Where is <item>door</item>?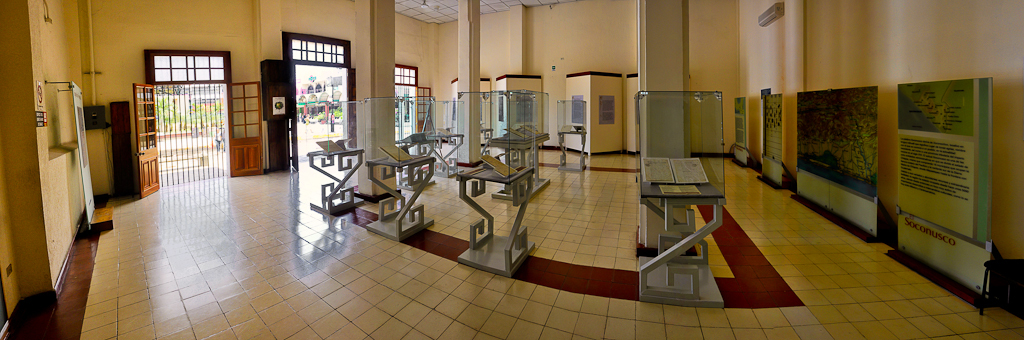
132, 83, 163, 199.
